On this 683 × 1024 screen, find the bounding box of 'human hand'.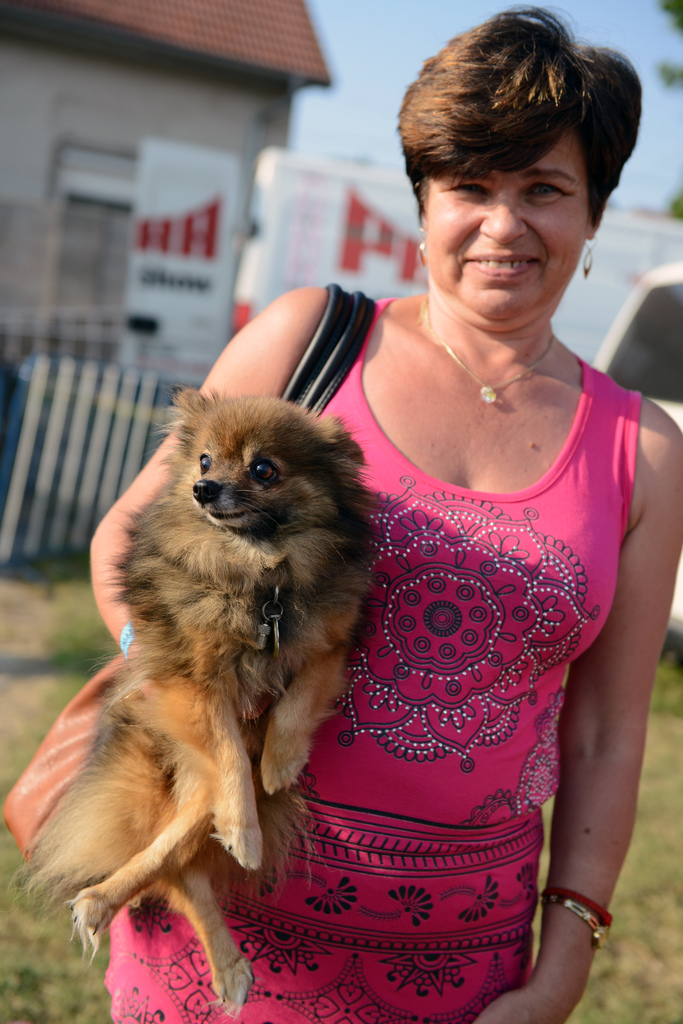
Bounding box: bbox=[471, 978, 570, 1023].
